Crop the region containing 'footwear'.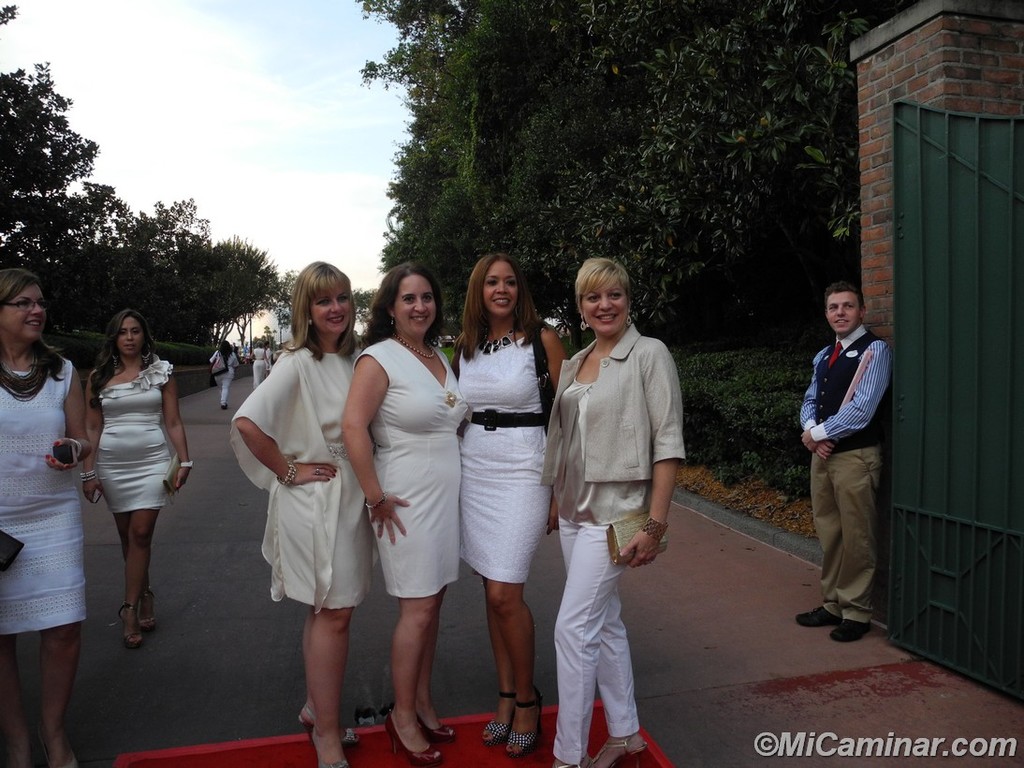
Crop region: [x1=797, y1=601, x2=832, y2=628].
